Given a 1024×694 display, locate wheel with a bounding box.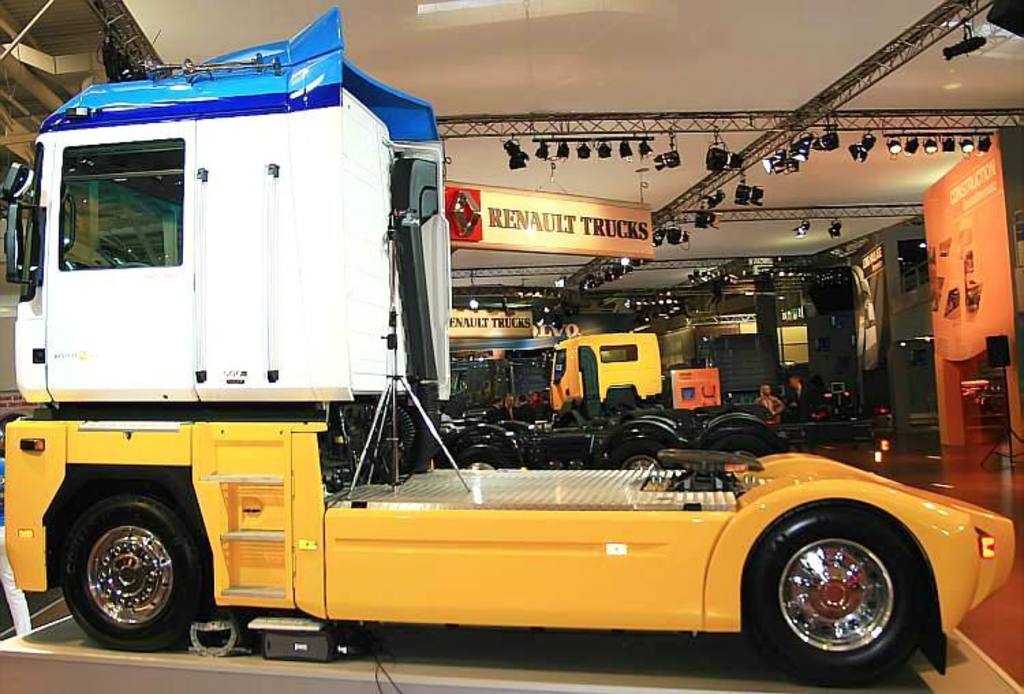
Located: bbox=(762, 520, 945, 664).
